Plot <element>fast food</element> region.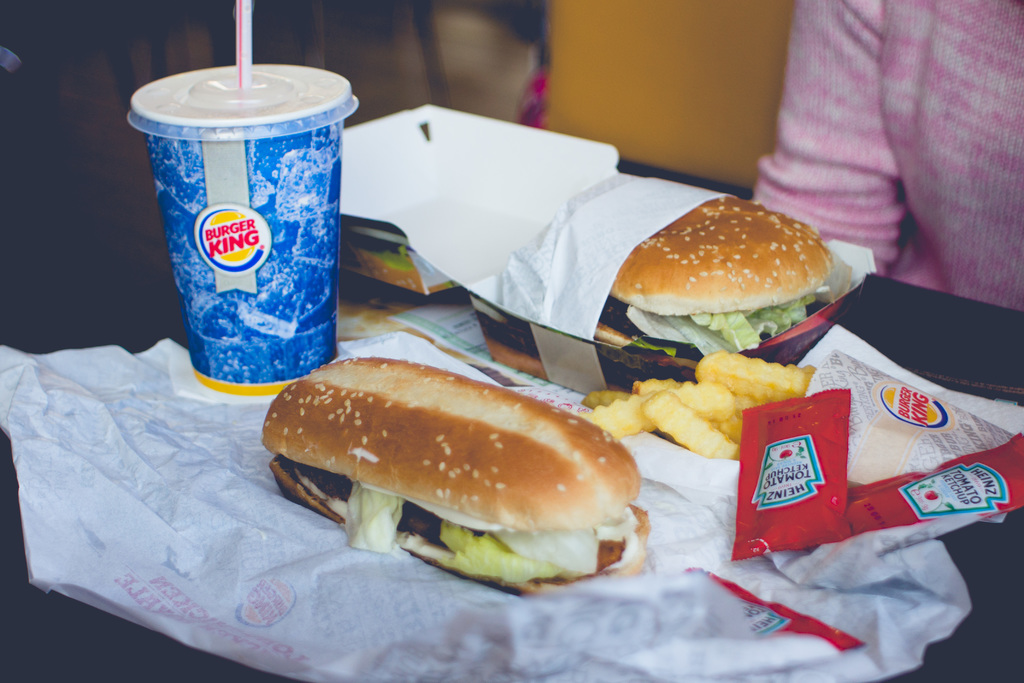
Plotted at {"left": 593, "top": 189, "right": 852, "bottom": 361}.
